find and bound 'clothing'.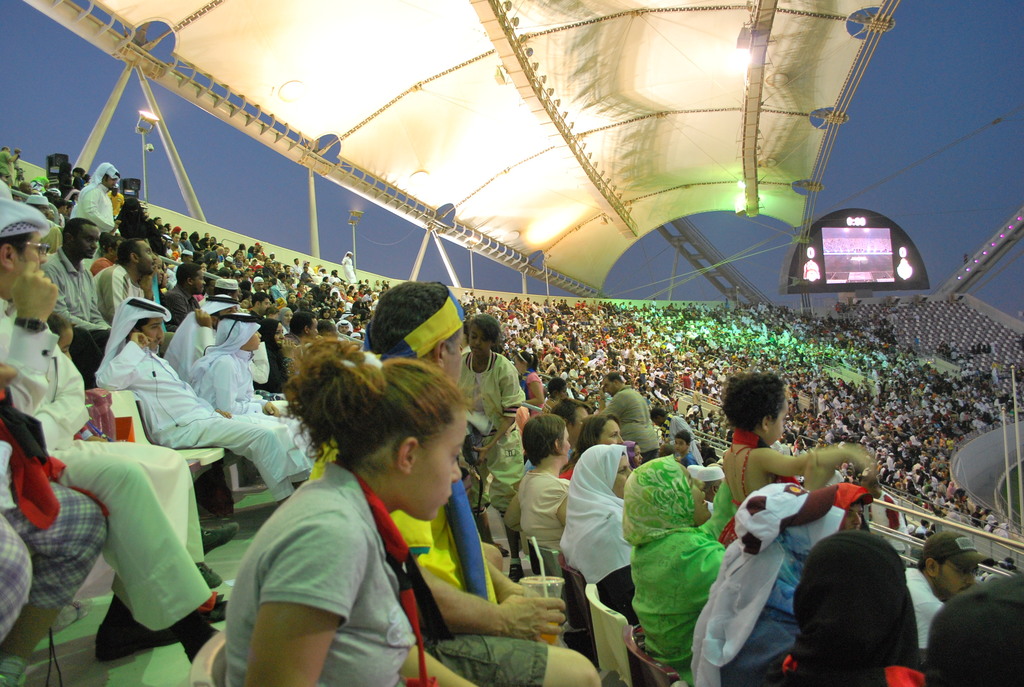
Bound: select_region(457, 349, 524, 510).
